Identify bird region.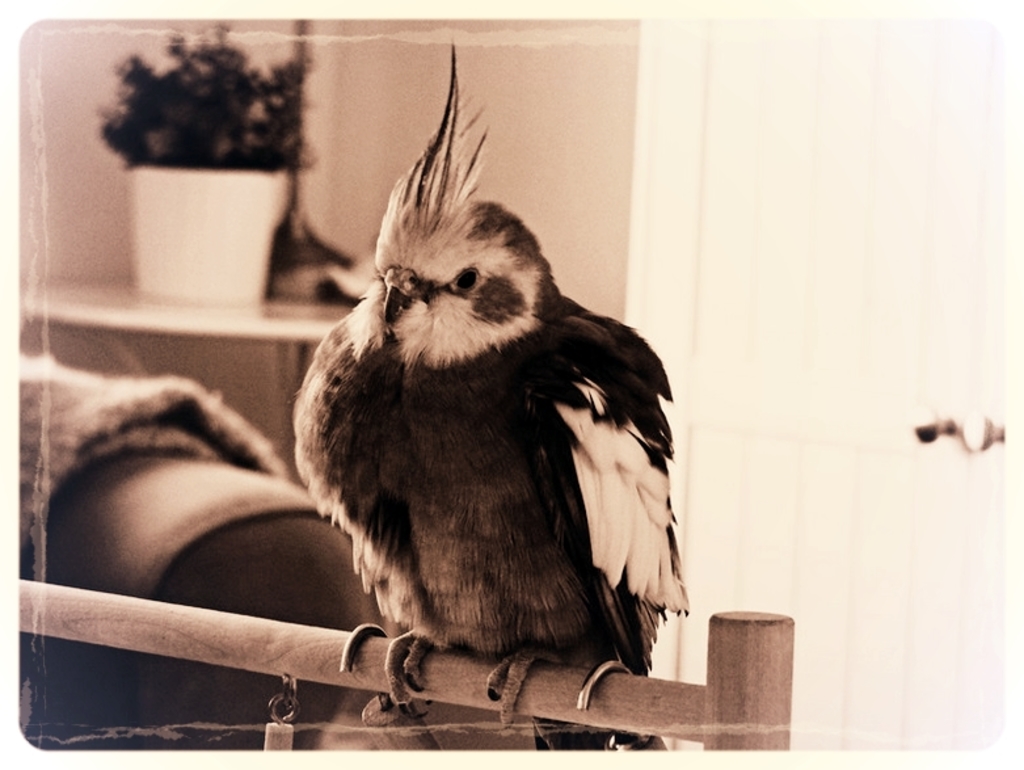
Region: [283, 119, 688, 735].
